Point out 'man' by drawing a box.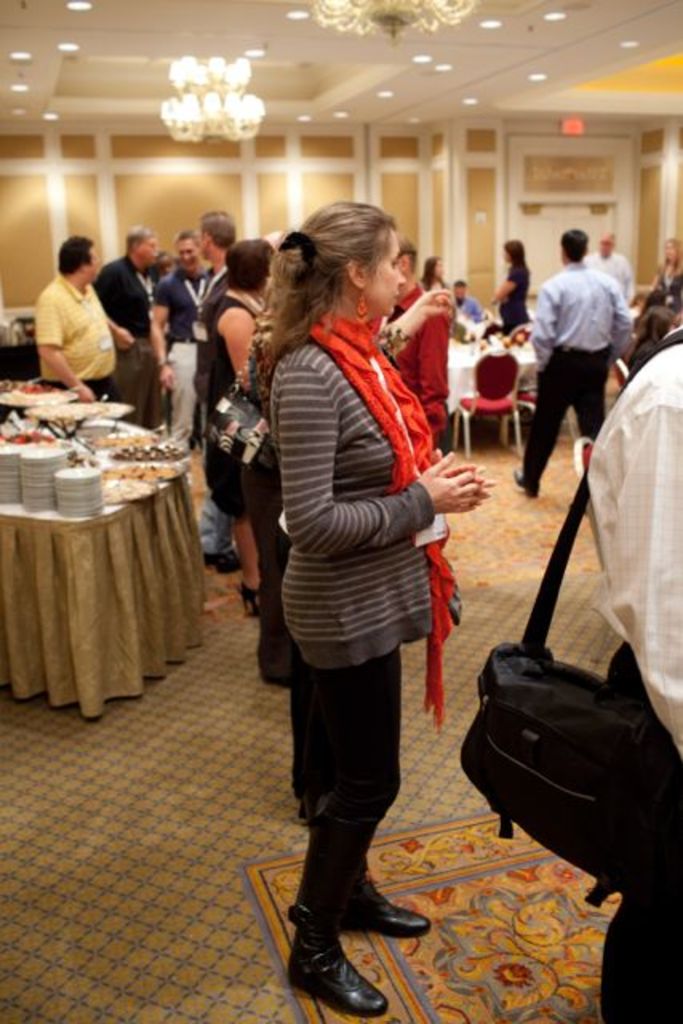
BBox(150, 227, 219, 426).
